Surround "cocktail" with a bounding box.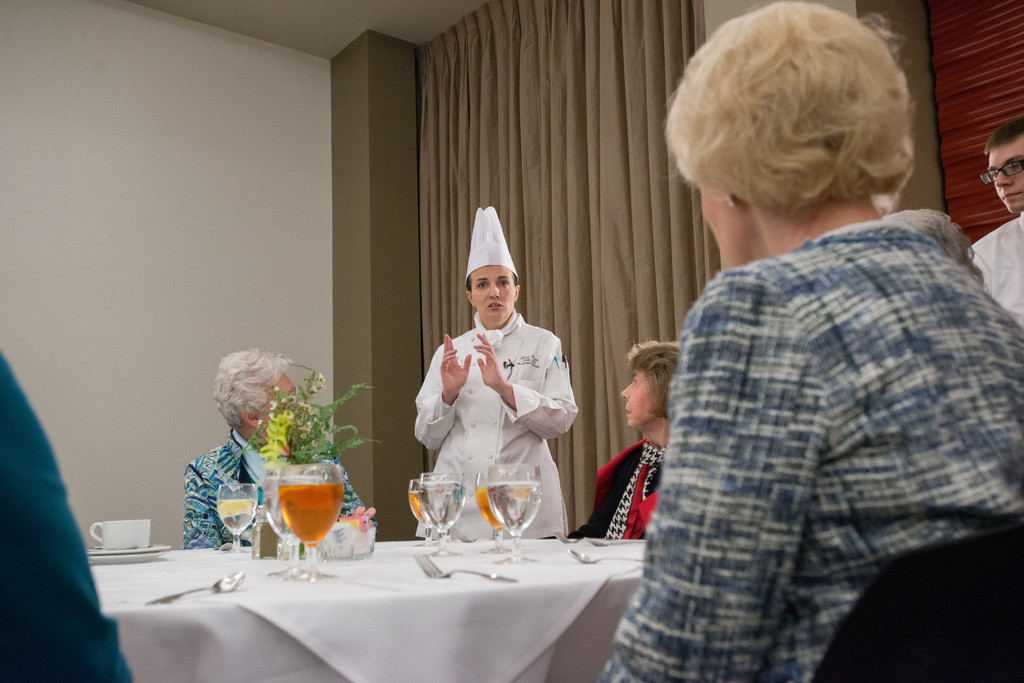
{"left": 476, "top": 474, "right": 516, "bottom": 556}.
